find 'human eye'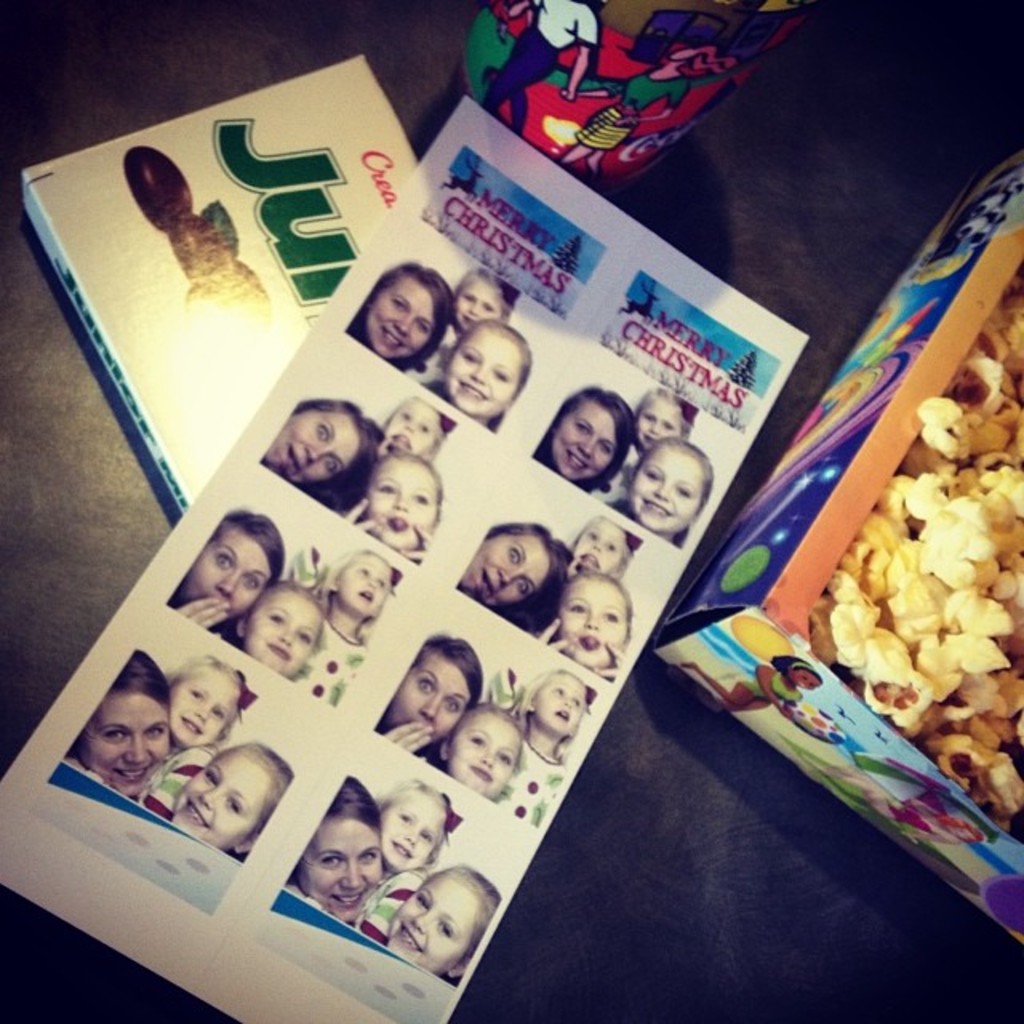
312 413 326 440
